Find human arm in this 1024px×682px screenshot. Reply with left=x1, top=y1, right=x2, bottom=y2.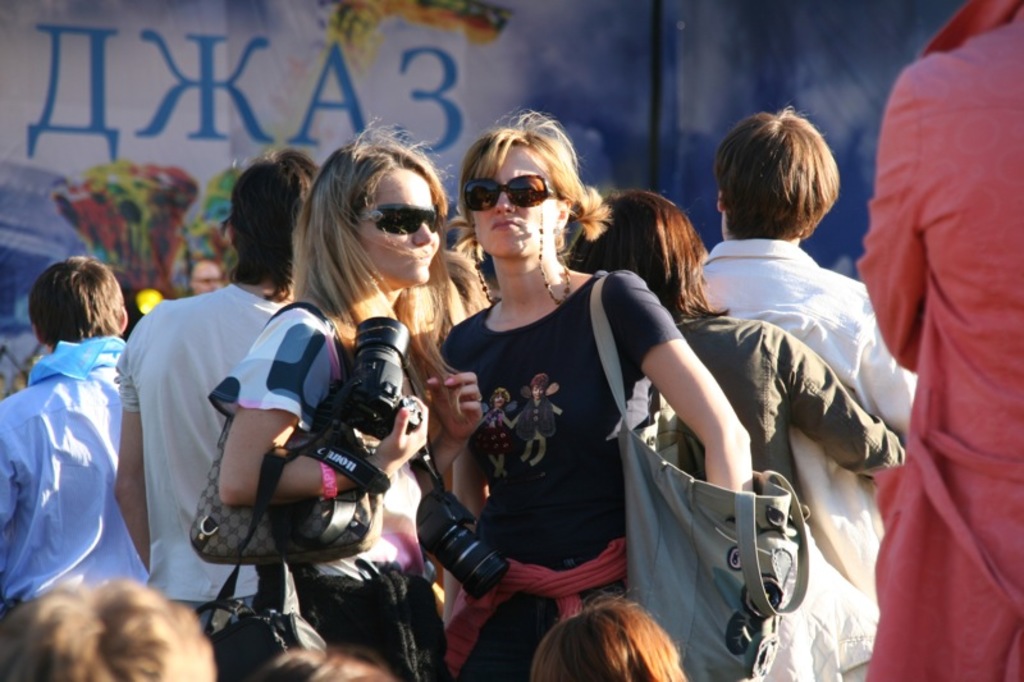
left=111, top=317, right=159, bottom=594.
